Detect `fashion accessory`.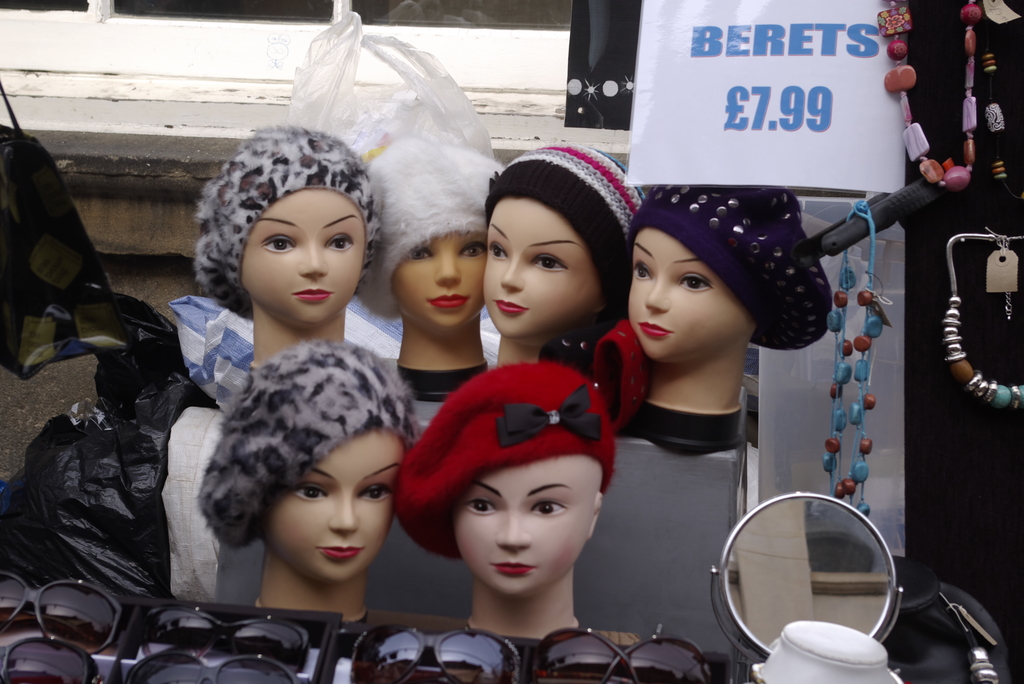
Detected at pyautogui.locateOnScreen(391, 358, 618, 558).
